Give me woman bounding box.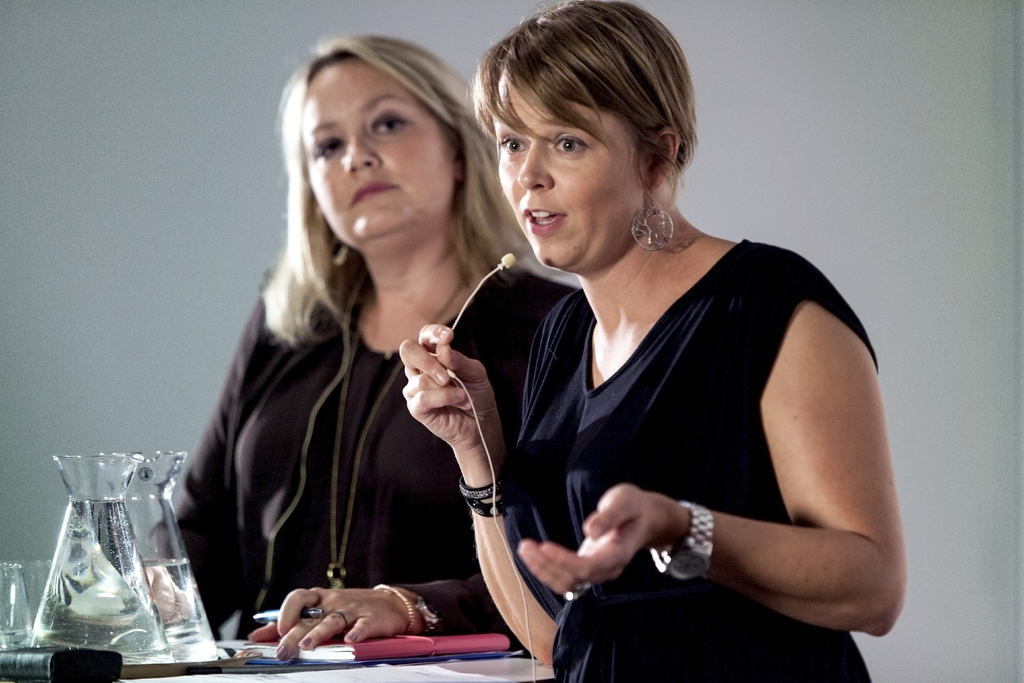
[left=396, top=0, right=910, bottom=679].
